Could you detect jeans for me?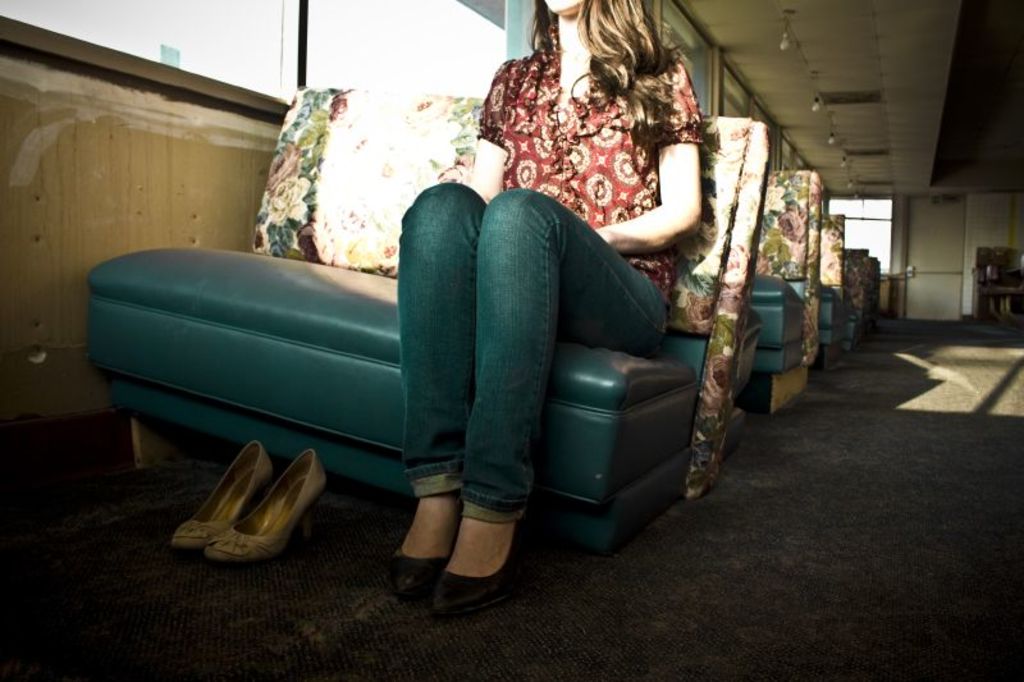
Detection result: {"left": 364, "top": 155, "right": 675, "bottom": 543}.
